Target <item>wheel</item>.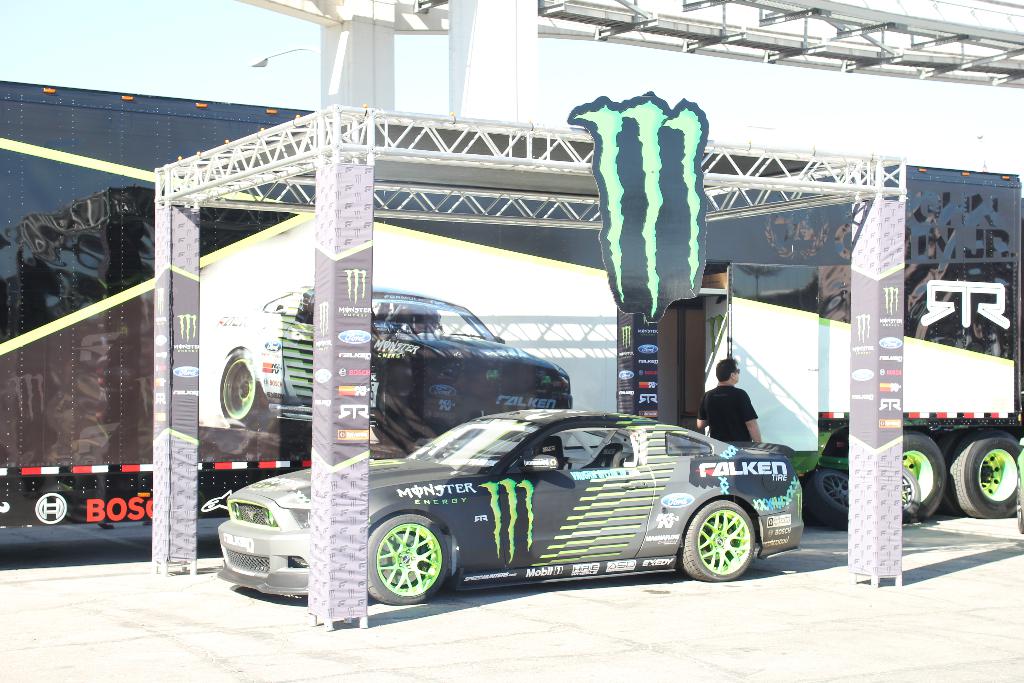
Target region: detection(902, 472, 917, 526).
